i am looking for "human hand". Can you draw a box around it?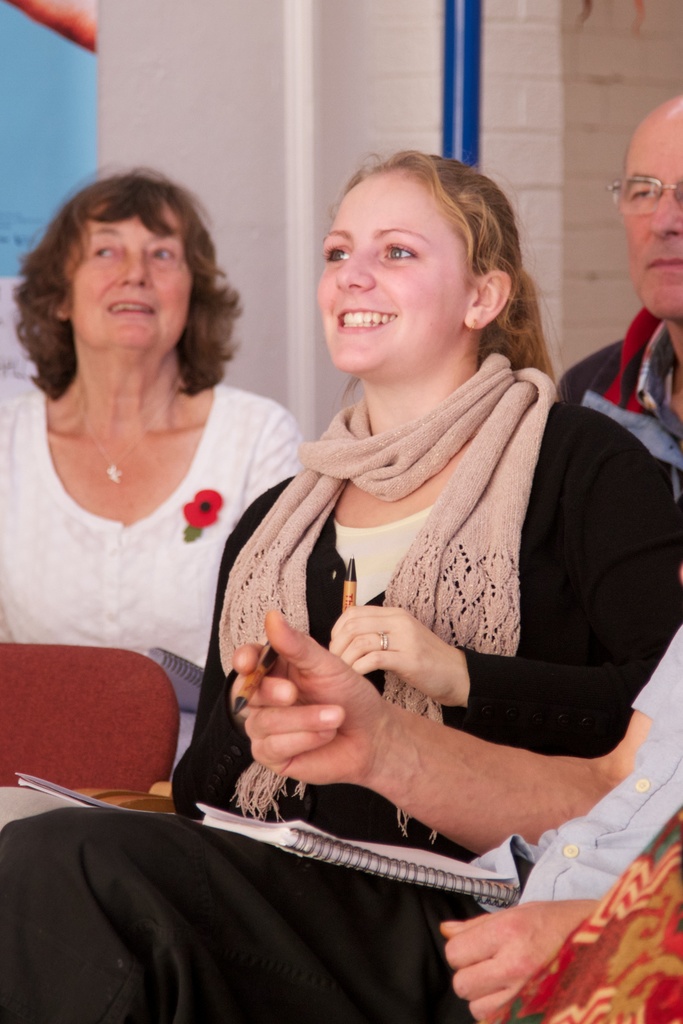
Sure, the bounding box is select_region(218, 609, 418, 755).
